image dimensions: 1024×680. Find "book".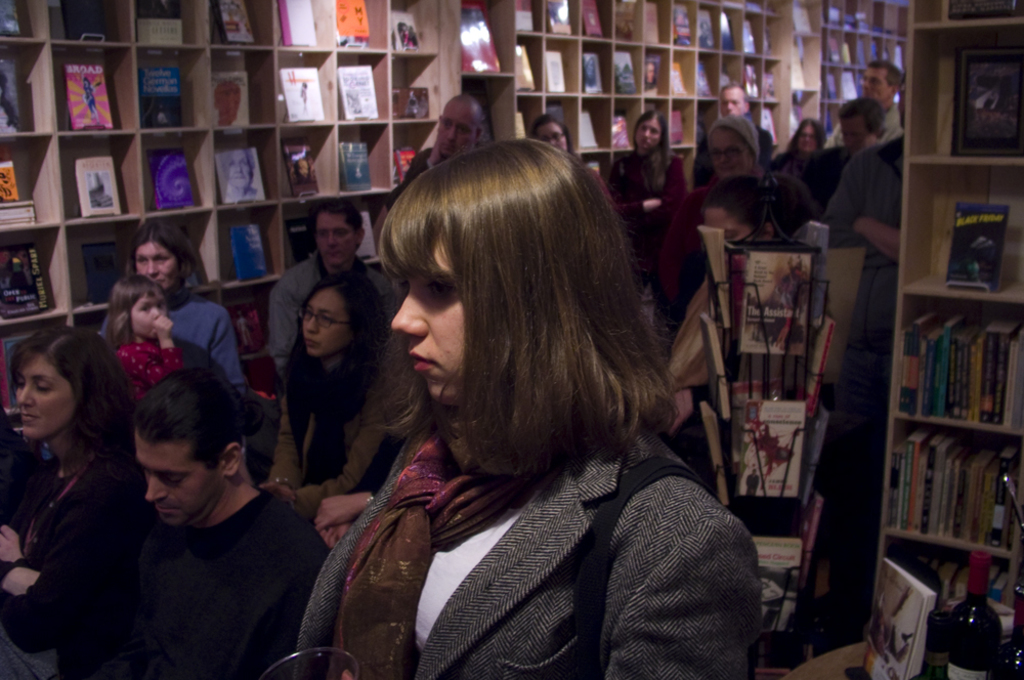
l=280, t=0, r=311, b=45.
